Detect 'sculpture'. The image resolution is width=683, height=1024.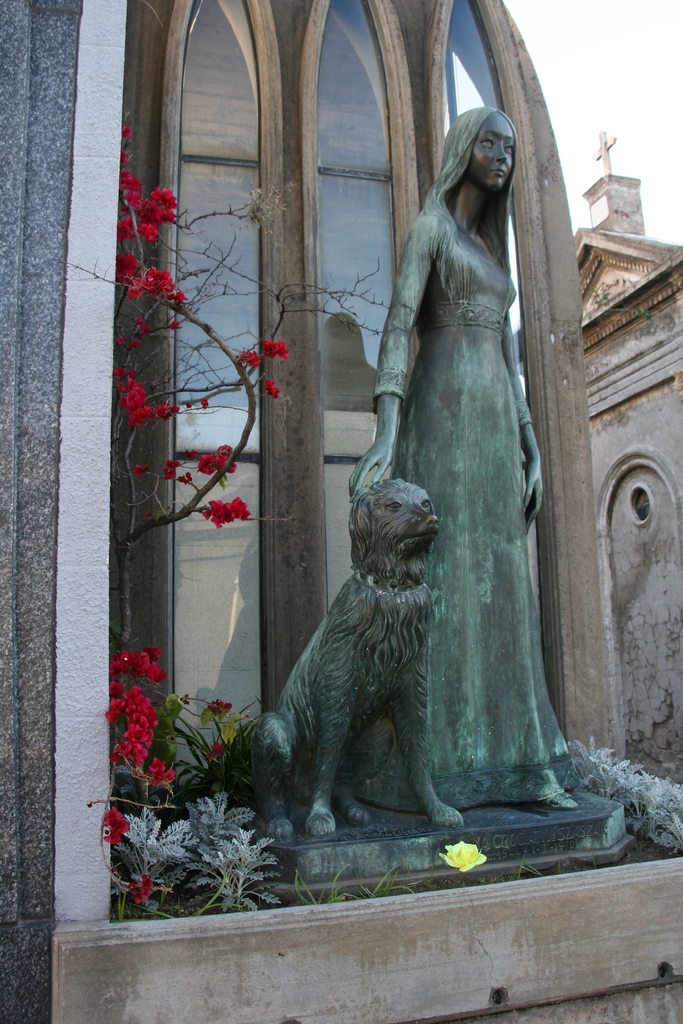
locate(215, 92, 594, 862).
